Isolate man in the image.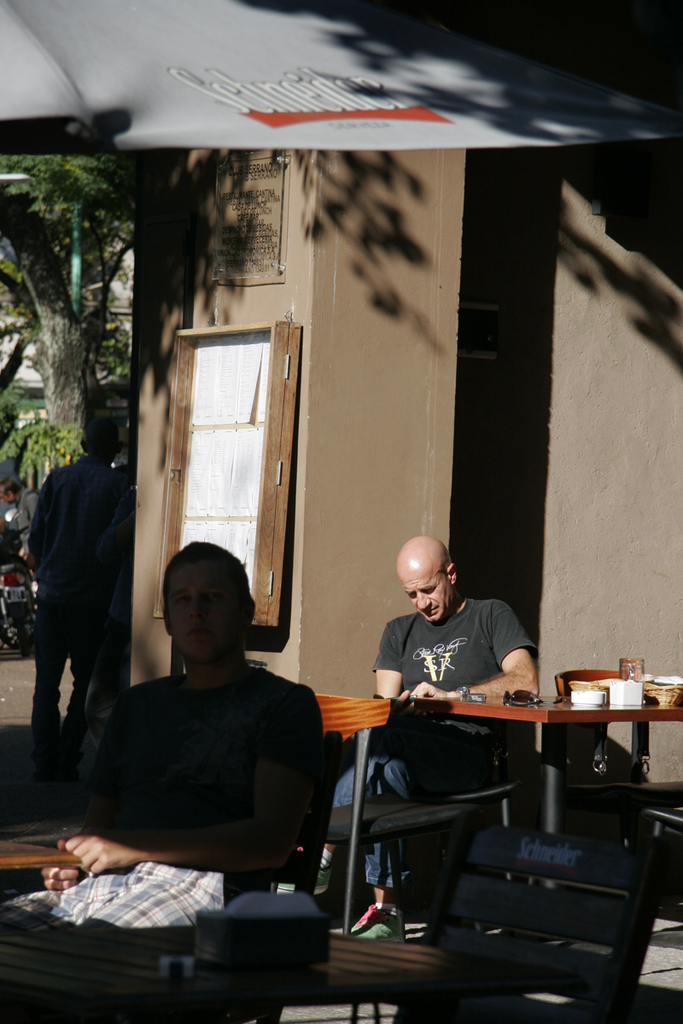
Isolated region: rect(333, 540, 539, 921).
